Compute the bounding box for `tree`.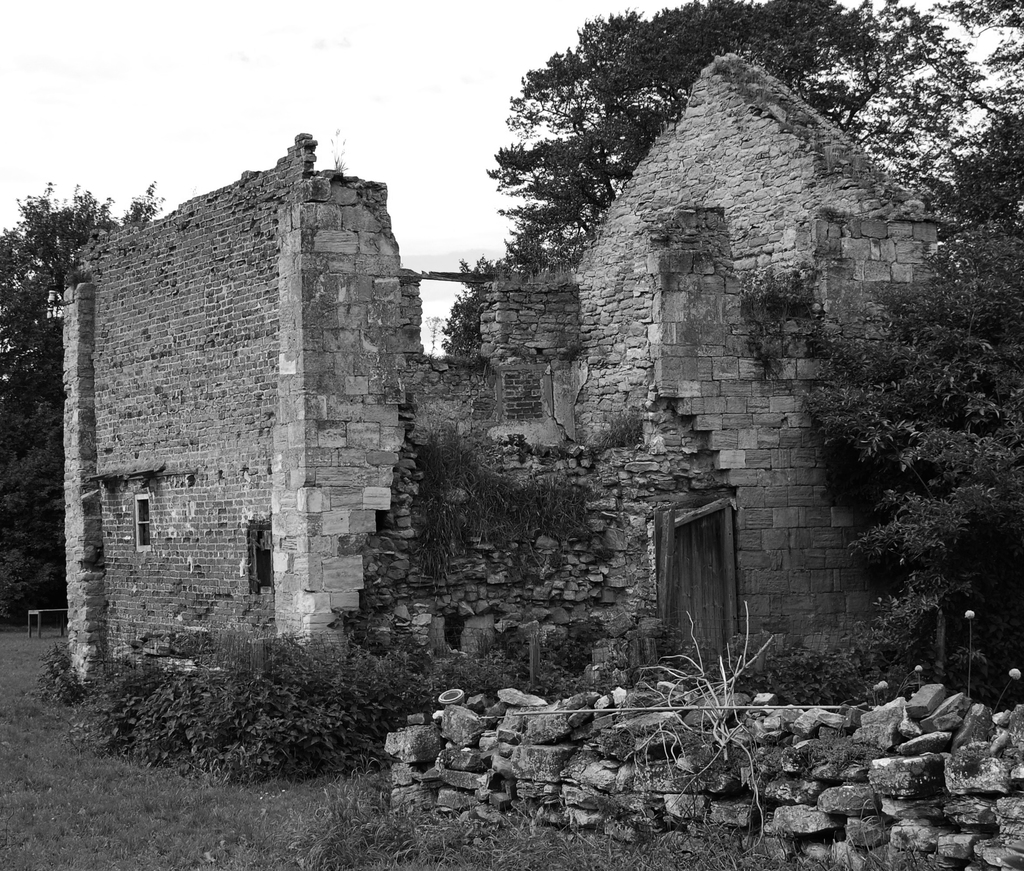
[x1=441, y1=260, x2=526, y2=354].
